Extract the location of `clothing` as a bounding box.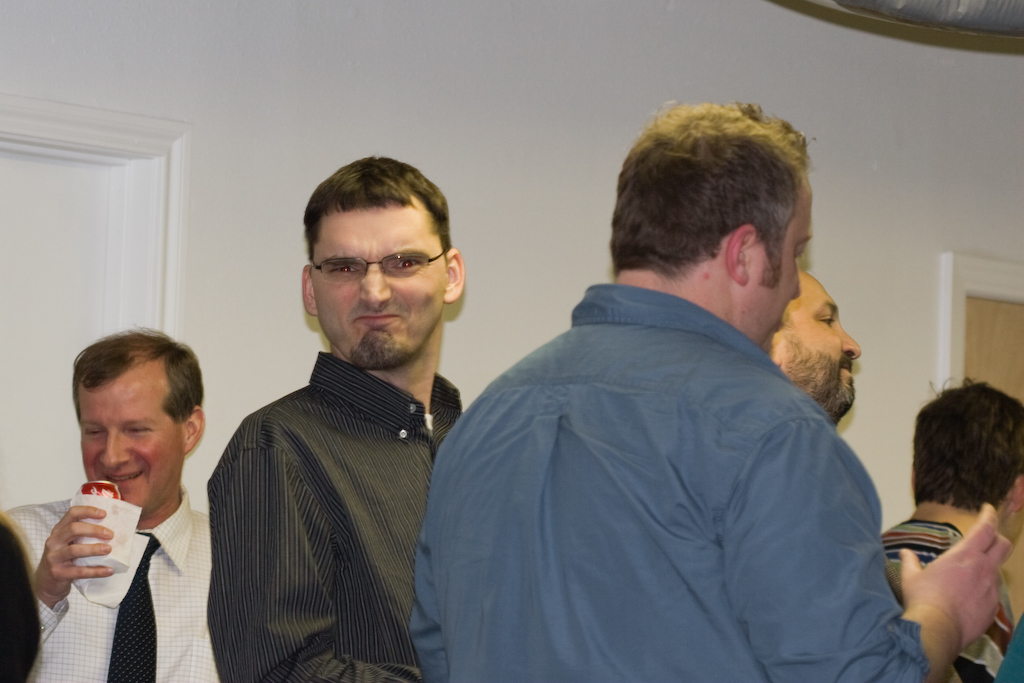
<region>3, 479, 219, 682</region>.
